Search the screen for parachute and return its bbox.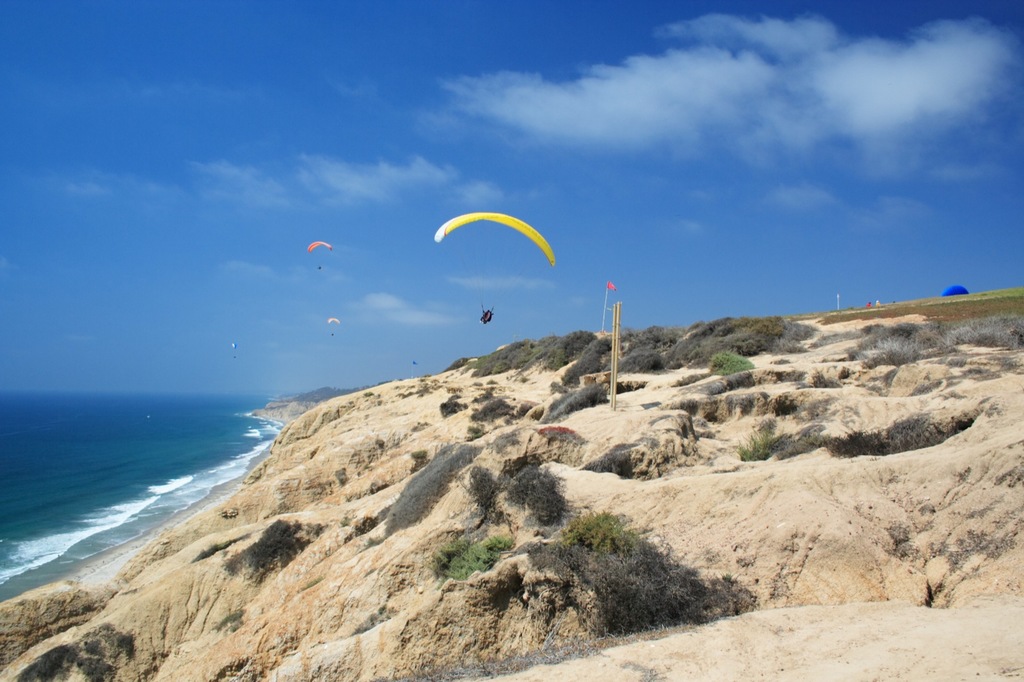
Found: 434,205,562,344.
